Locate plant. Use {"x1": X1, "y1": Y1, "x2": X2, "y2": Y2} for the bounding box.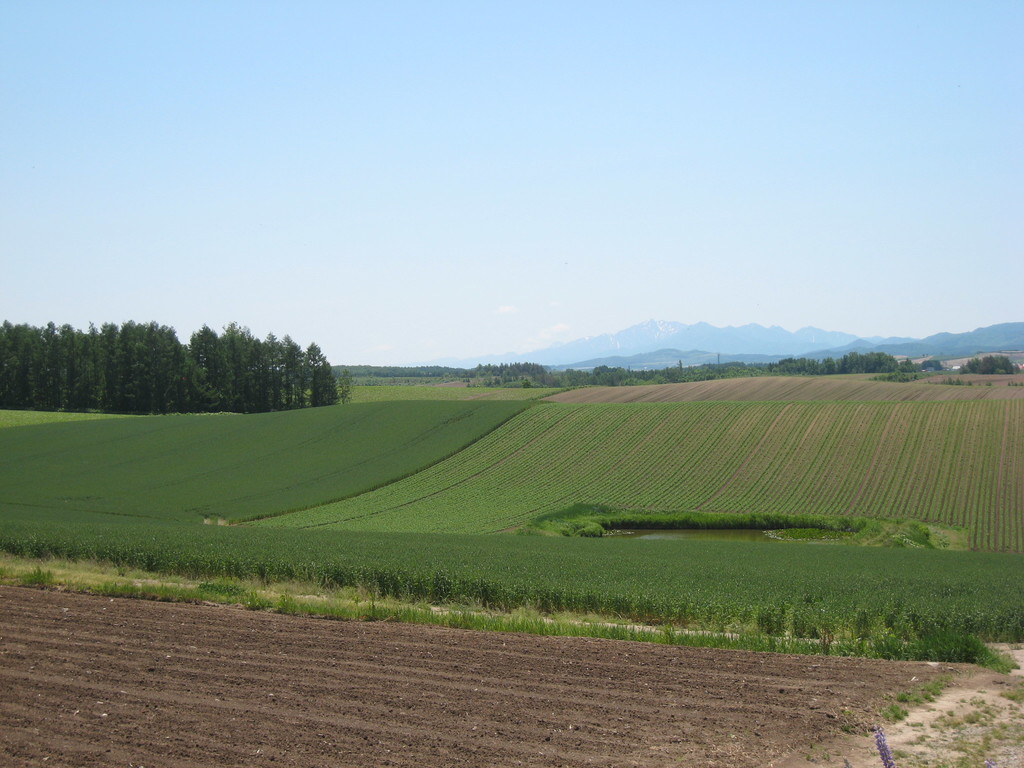
{"x1": 16, "y1": 563, "x2": 59, "y2": 586}.
